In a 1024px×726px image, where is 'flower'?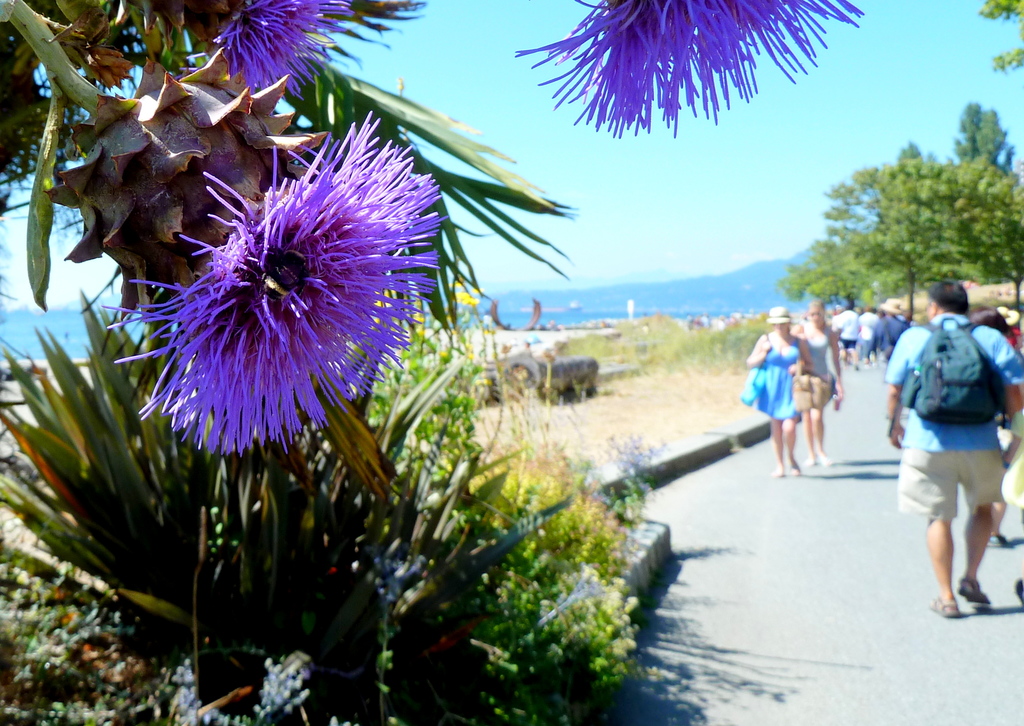
(left=212, top=0, right=348, bottom=97).
